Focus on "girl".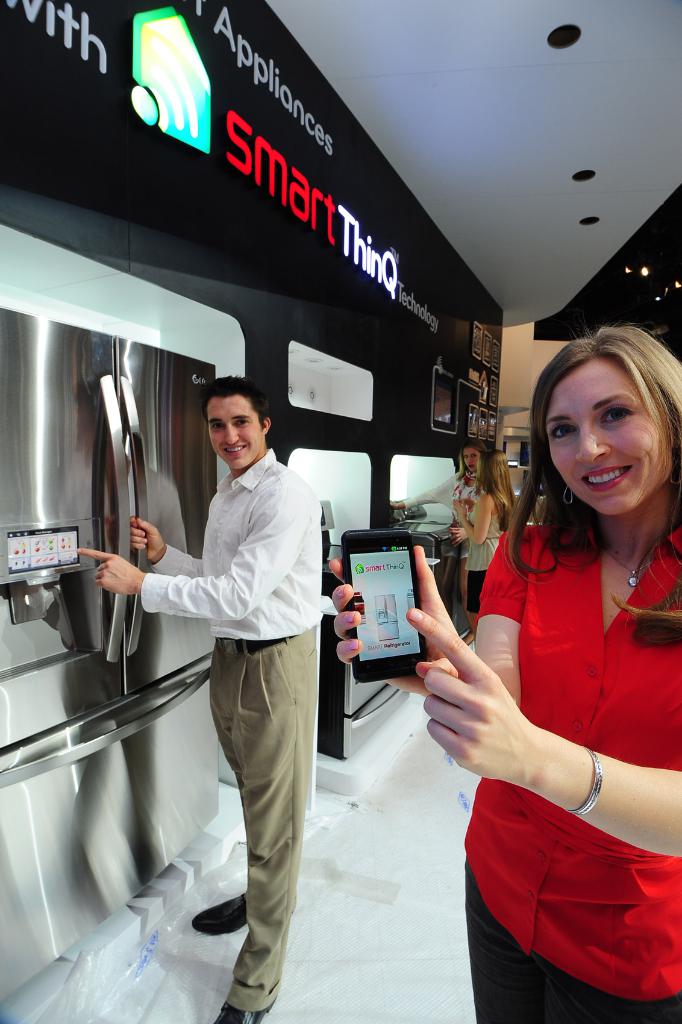
Focused at <region>432, 435, 480, 617</region>.
